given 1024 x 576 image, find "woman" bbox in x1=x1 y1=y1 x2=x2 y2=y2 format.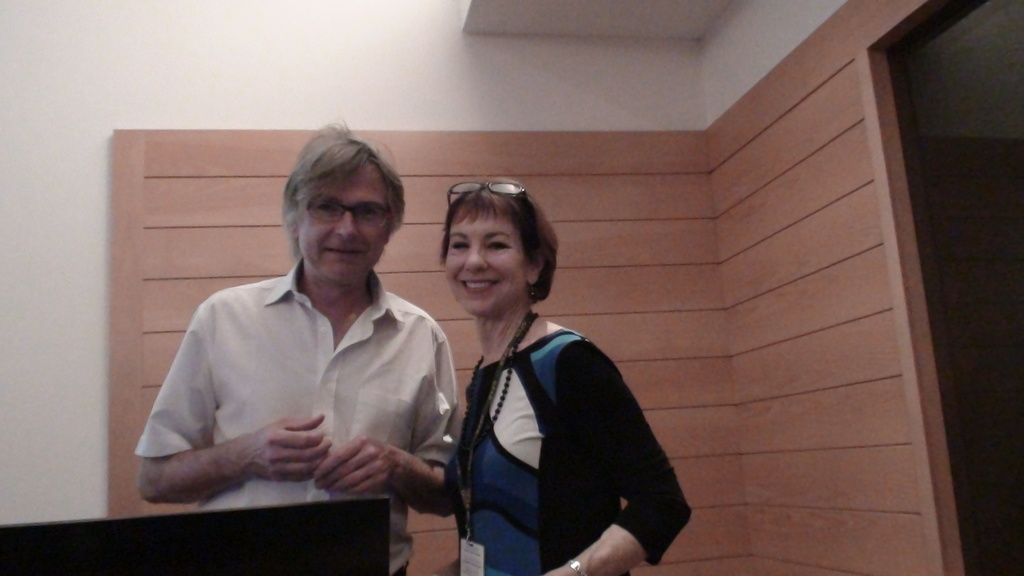
x1=429 y1=163 x2=670 y2=575.
